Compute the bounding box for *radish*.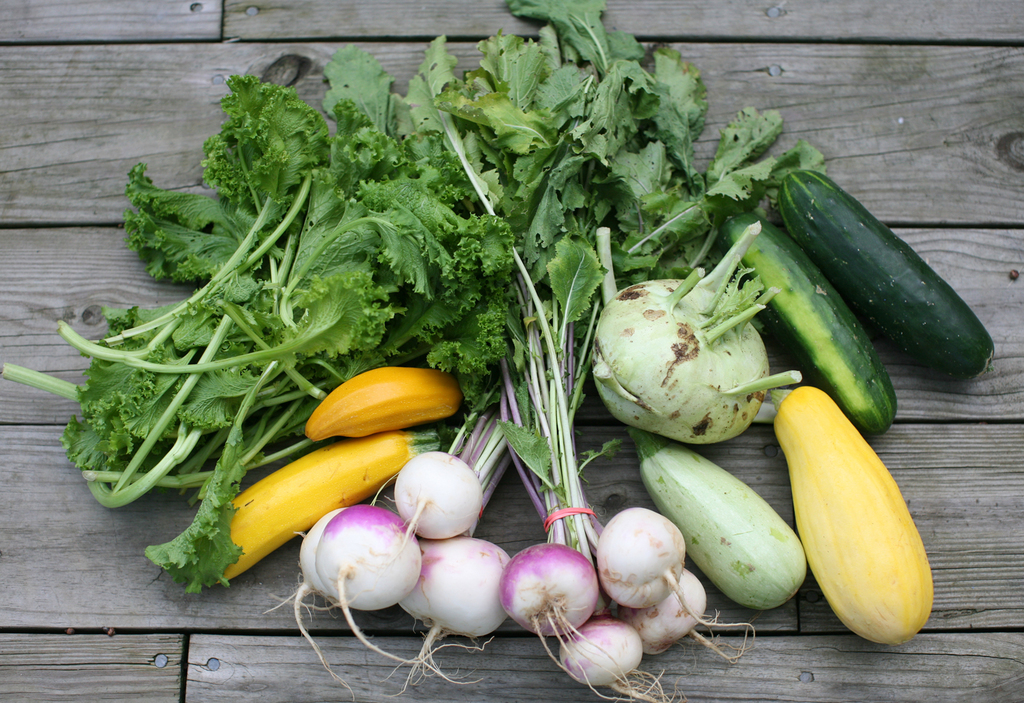
x1=561, y1=616, x2=681, y2=702.
